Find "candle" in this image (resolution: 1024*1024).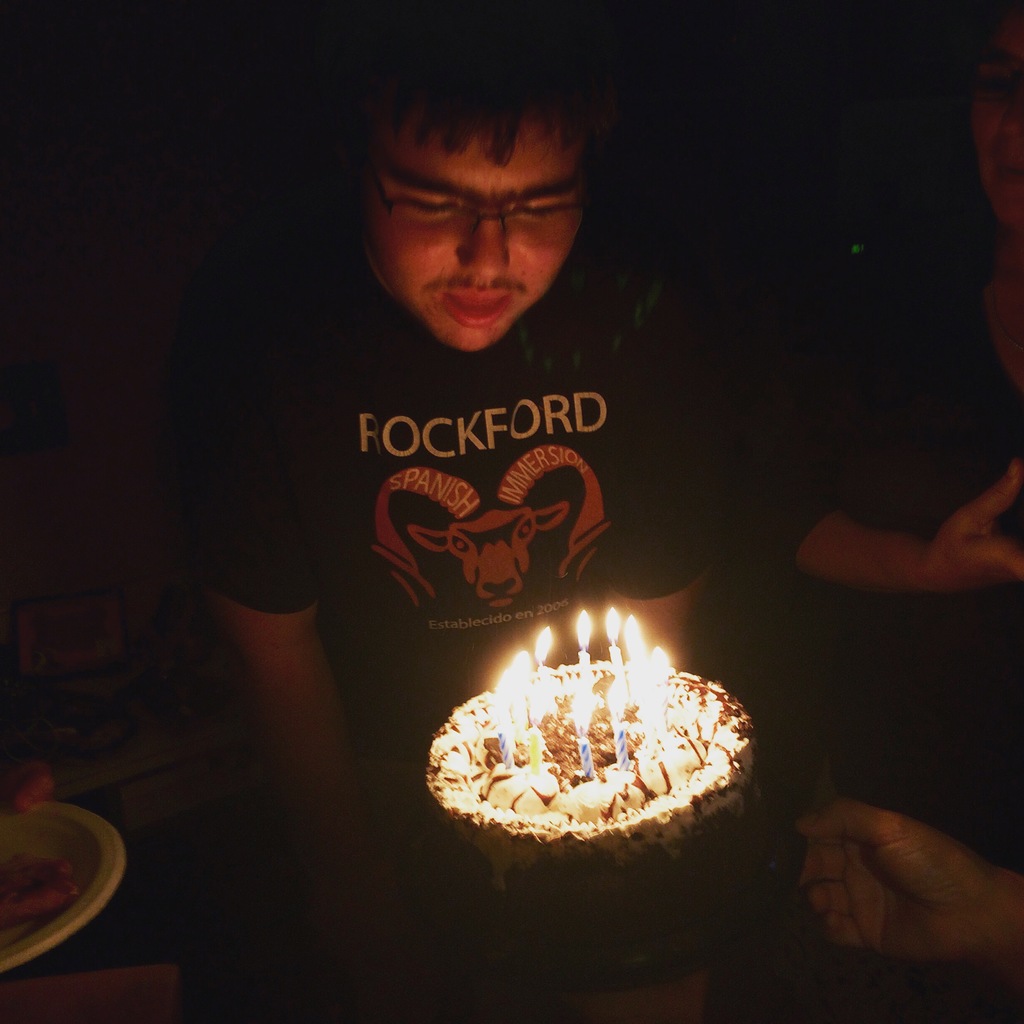
[left=577, top=611, right=591, bottom=686].
